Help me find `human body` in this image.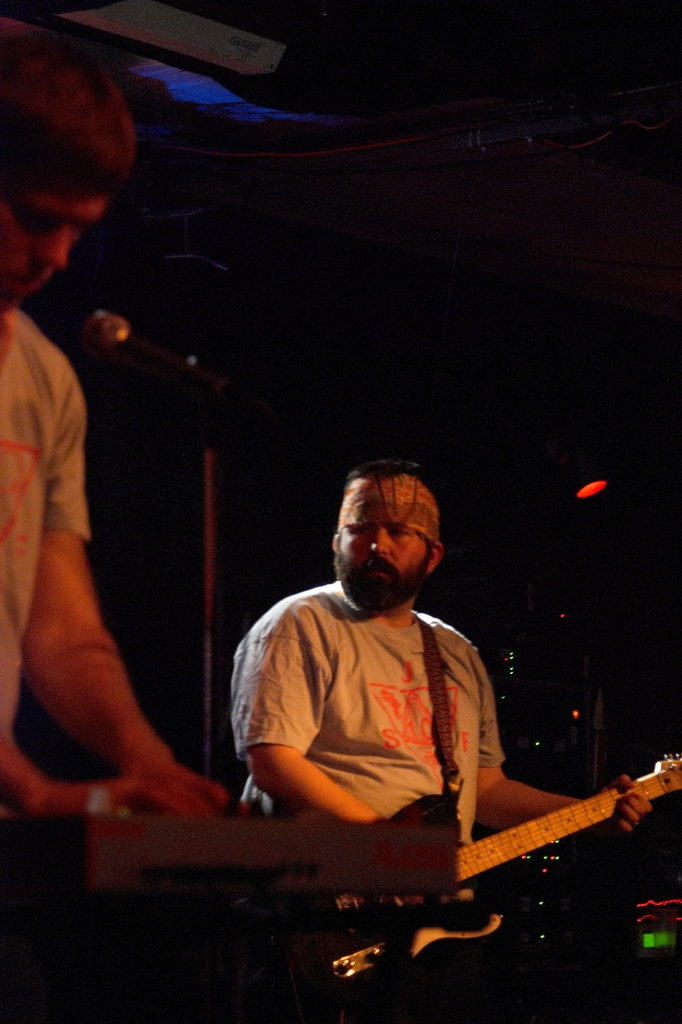
Found it: pyautogui.locateOnScreen(0, 25, 248, 817).
